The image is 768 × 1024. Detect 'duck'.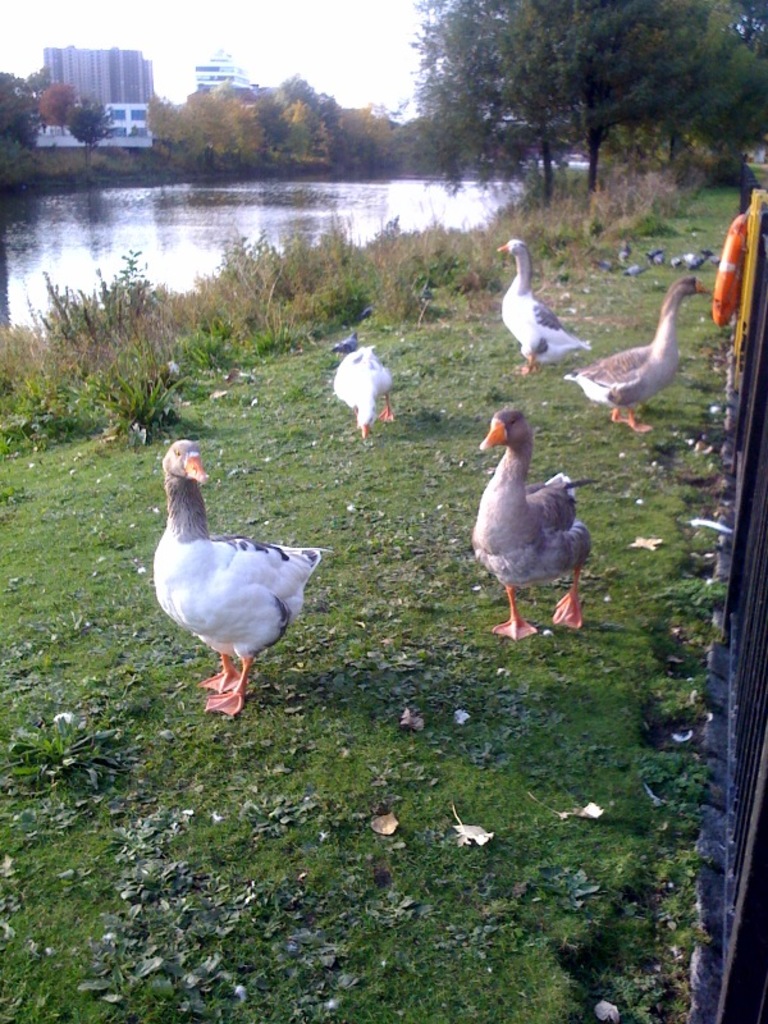
Detection: [x1=499, y1=239, x2=595, y2=379].
